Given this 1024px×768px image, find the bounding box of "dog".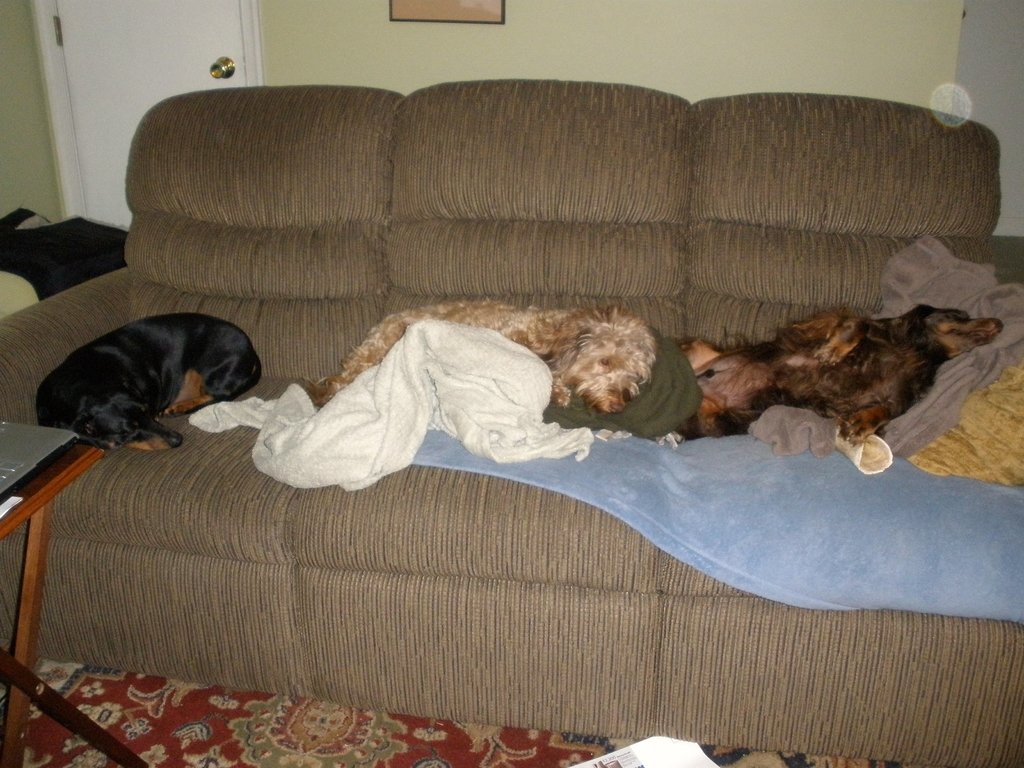
x1=668, y1=303, x2=1002, y2=442.
